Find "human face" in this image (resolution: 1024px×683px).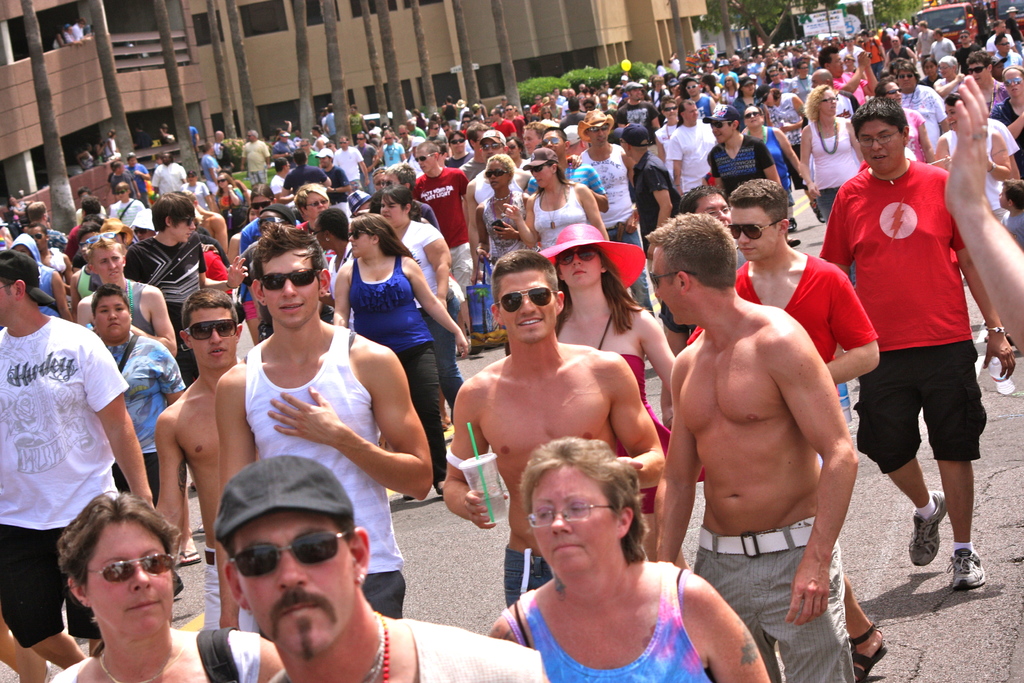
select_region(590, 128, 607, 147).
